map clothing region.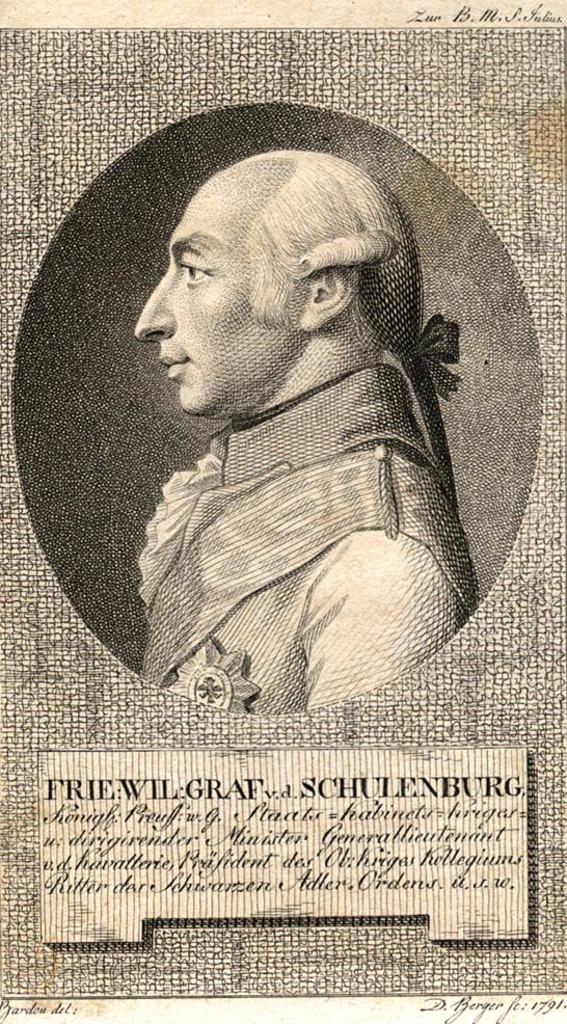
Mapped to [142, 358, 478, 712].
